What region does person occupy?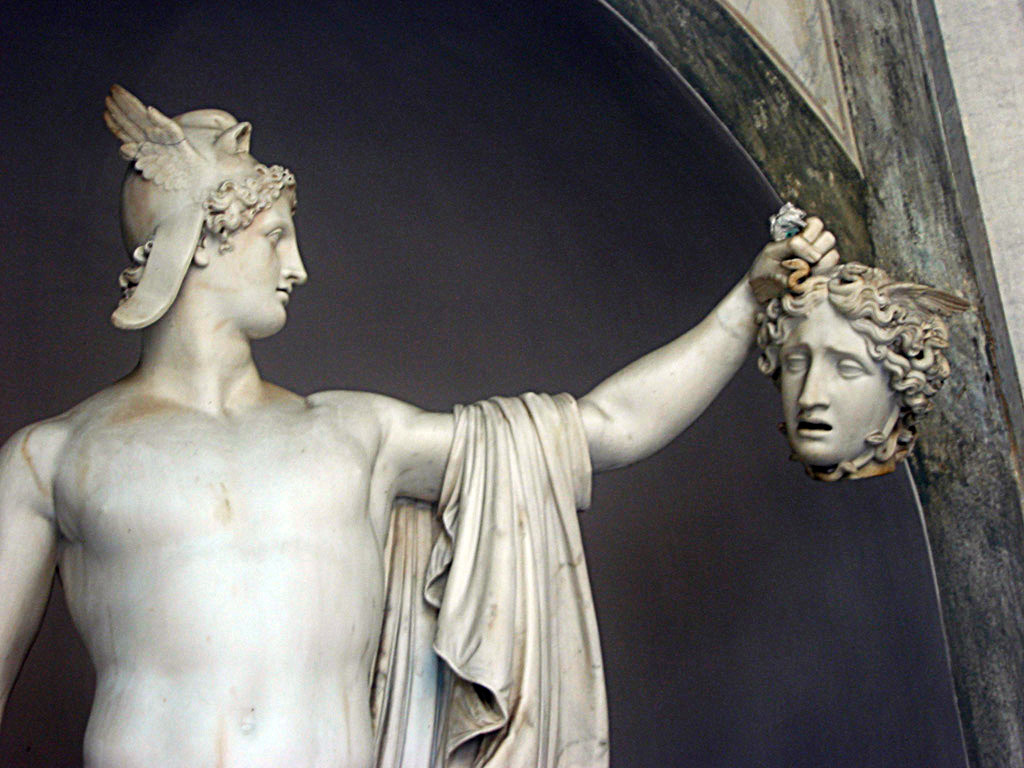
0,83,847,767.
